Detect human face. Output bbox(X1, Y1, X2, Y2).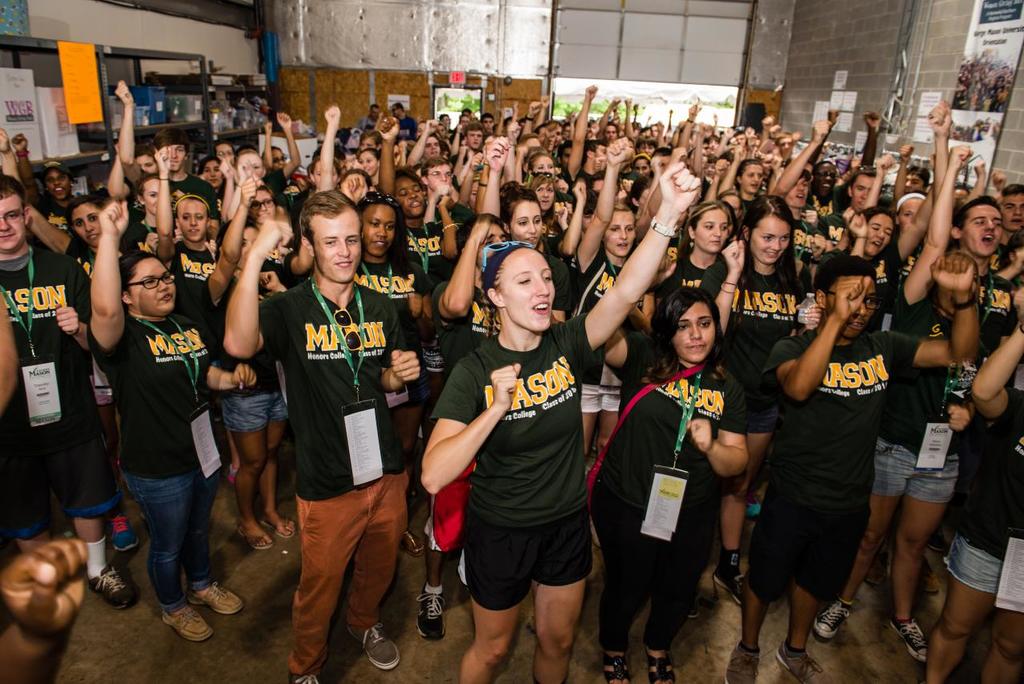
bbox(900, 193, 922, 230).
